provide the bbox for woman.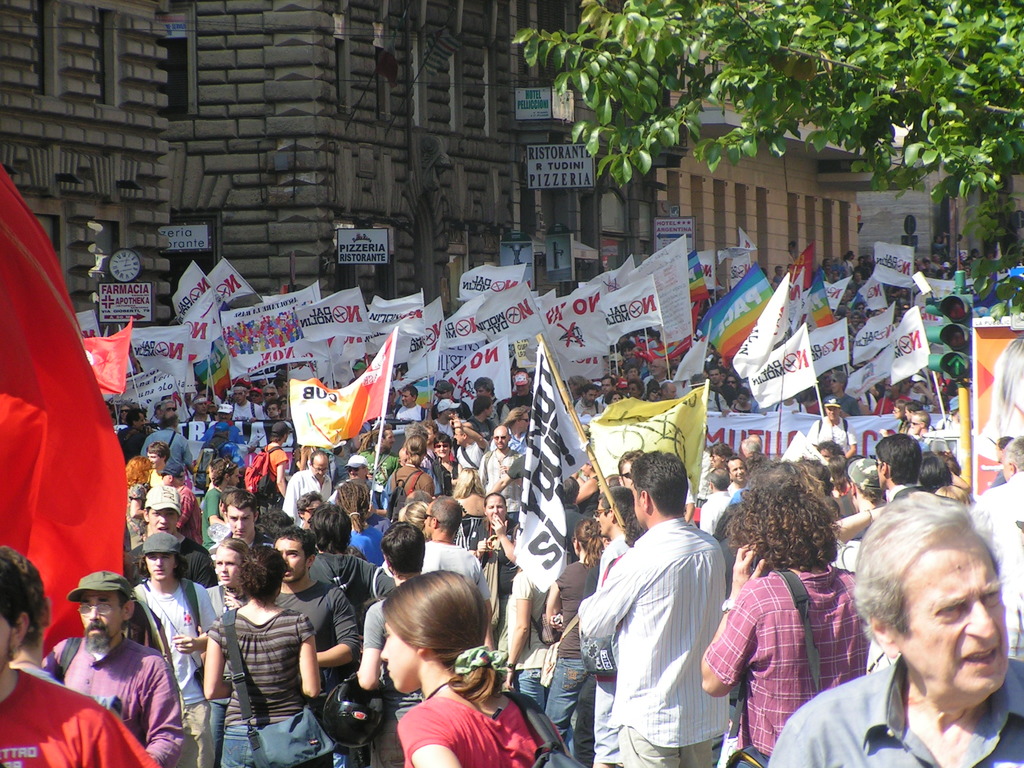
546/518/609/767.
